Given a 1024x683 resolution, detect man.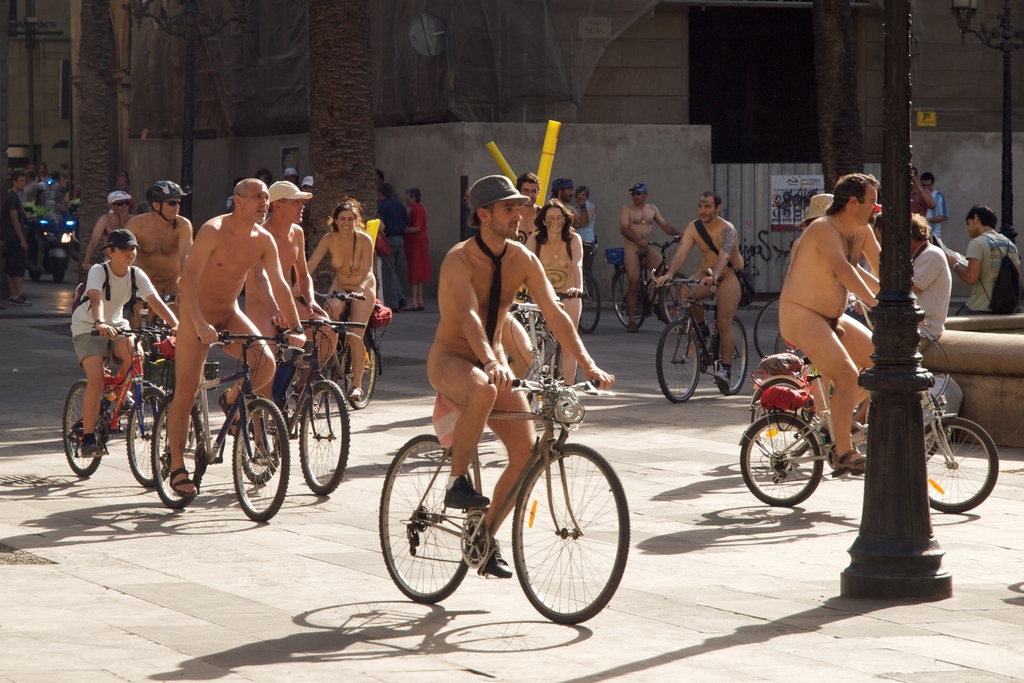
Rect(922, 170, 945, 239).
